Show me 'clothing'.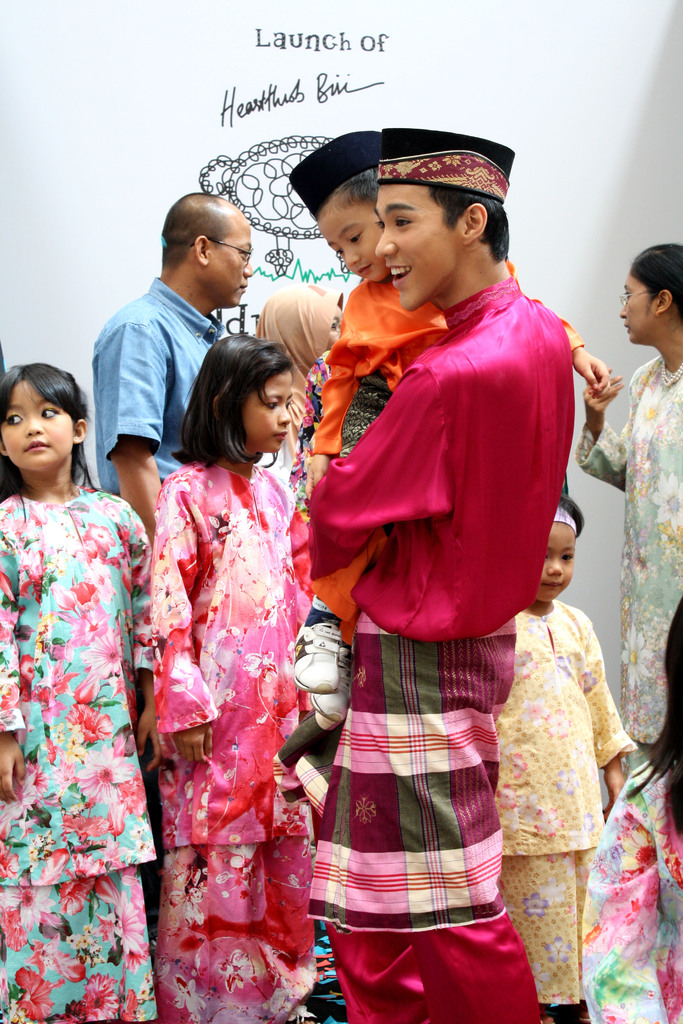
'clothing' is here: (left=139, top=397, right=322, bottom=988).
